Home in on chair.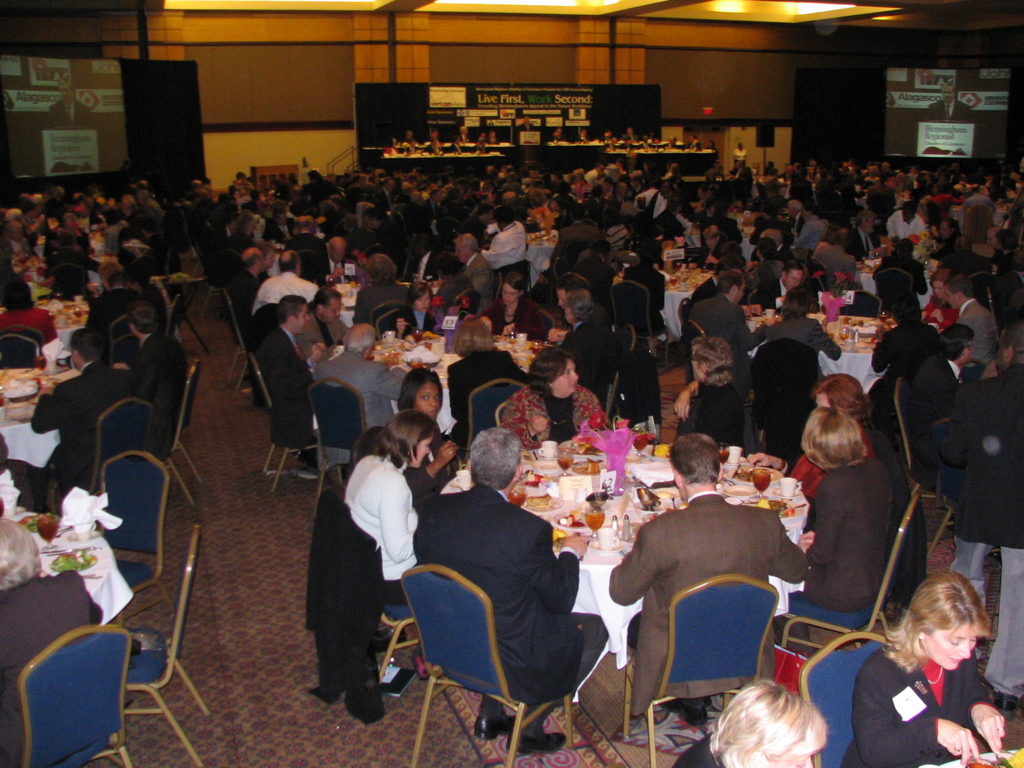
Homed in at pyautogui.locateOnScreen(0, 331, 42, 372).
